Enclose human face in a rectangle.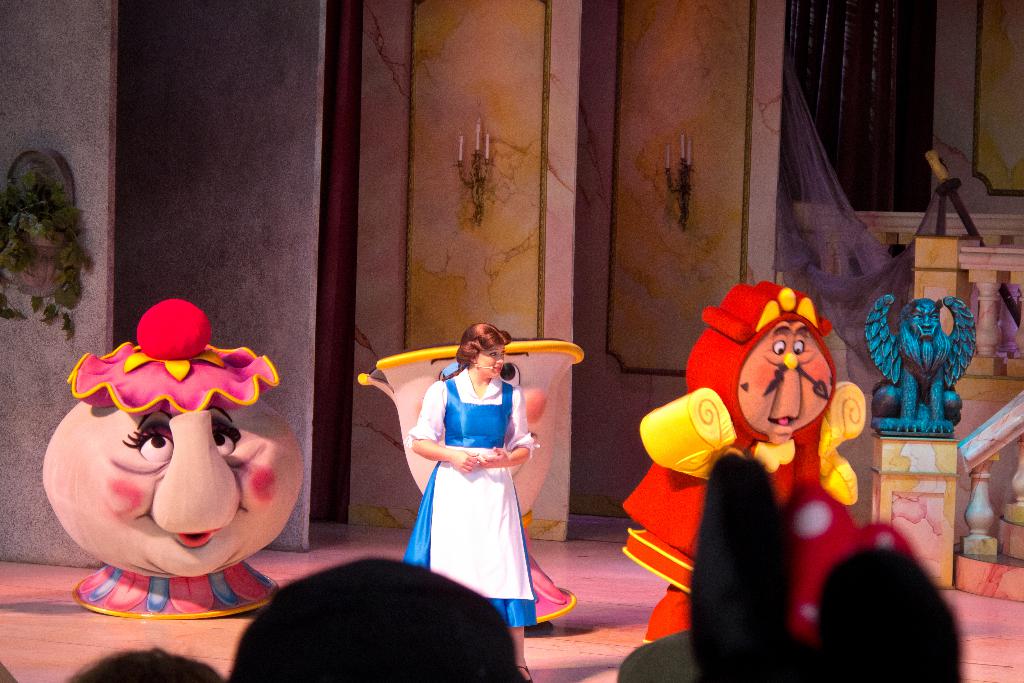
box=[740, 324, 834, 436].
